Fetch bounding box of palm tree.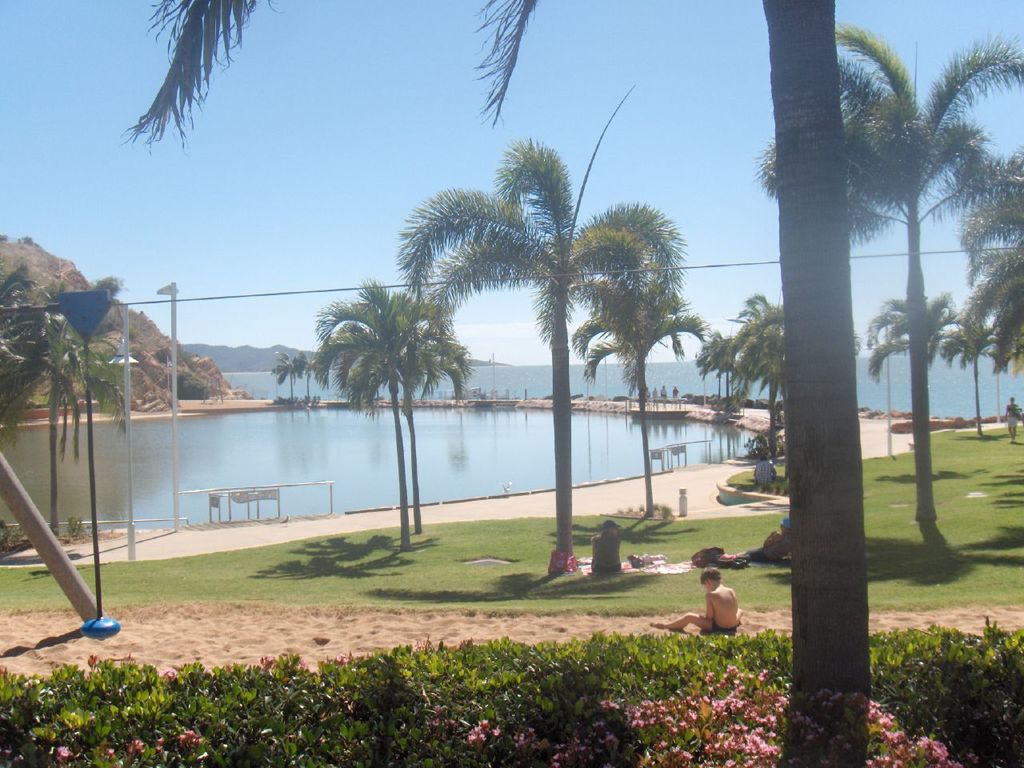
Bbox: 942/300/997/436.
